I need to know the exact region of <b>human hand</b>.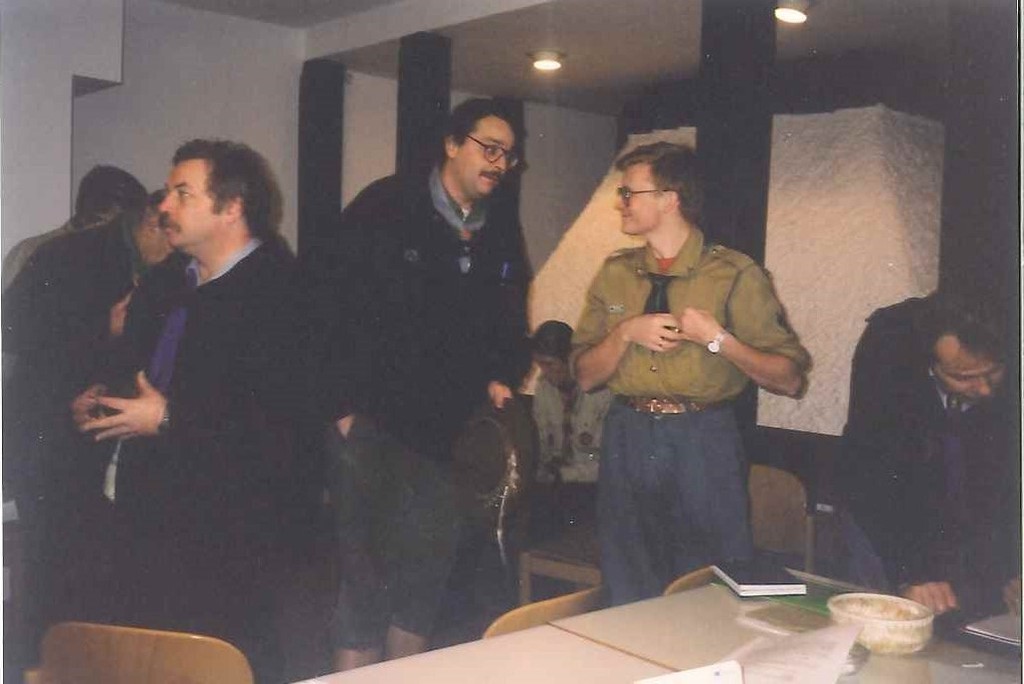
Region: locate(73, 374, 165, 455).
